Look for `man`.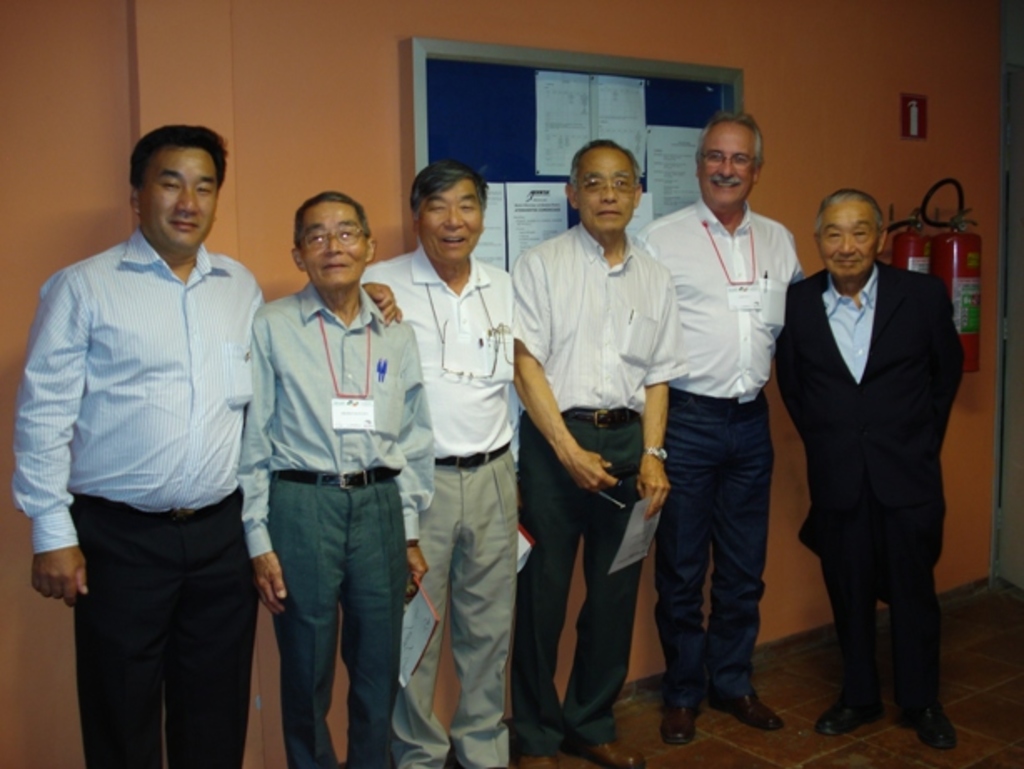
Found: box=[640, 110, 806, 742].
